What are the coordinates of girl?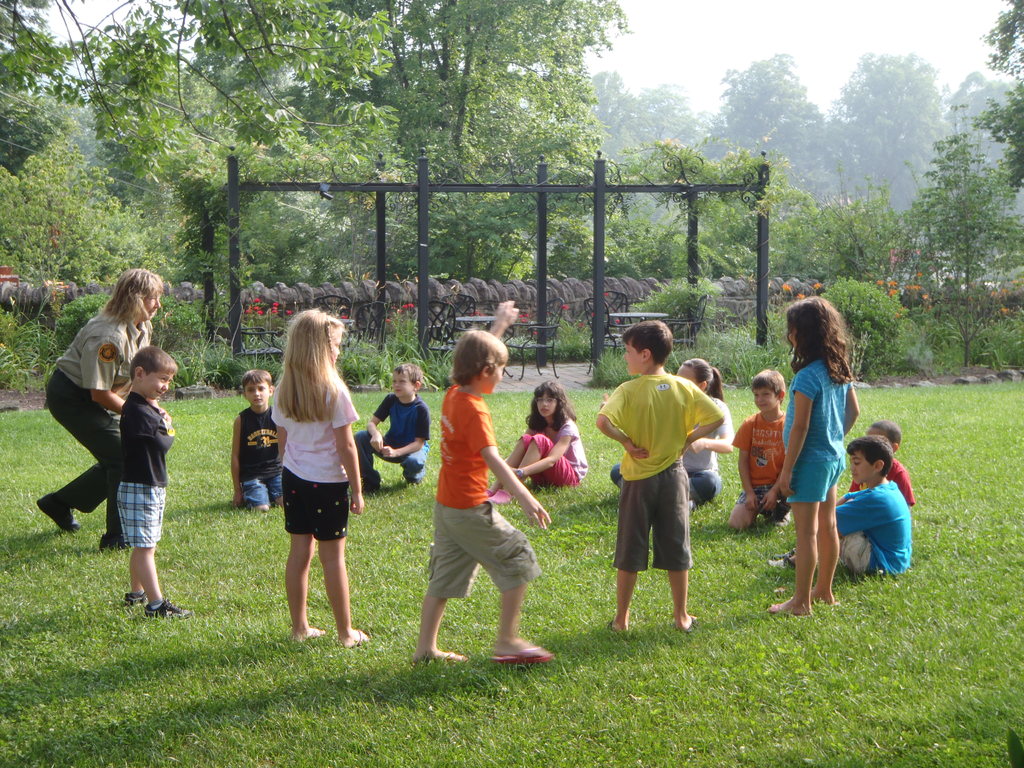
[765, 292, 879, 612].
